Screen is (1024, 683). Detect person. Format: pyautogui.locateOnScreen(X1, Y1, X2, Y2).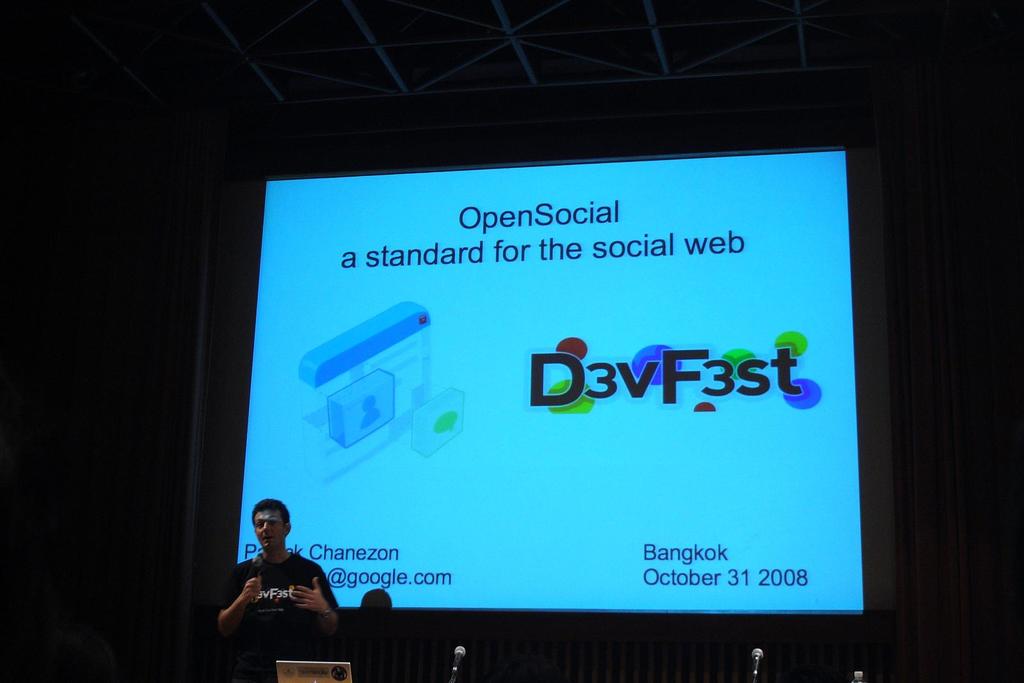
pyautogui.locateOnScreen(213, 496, 346, 634).
